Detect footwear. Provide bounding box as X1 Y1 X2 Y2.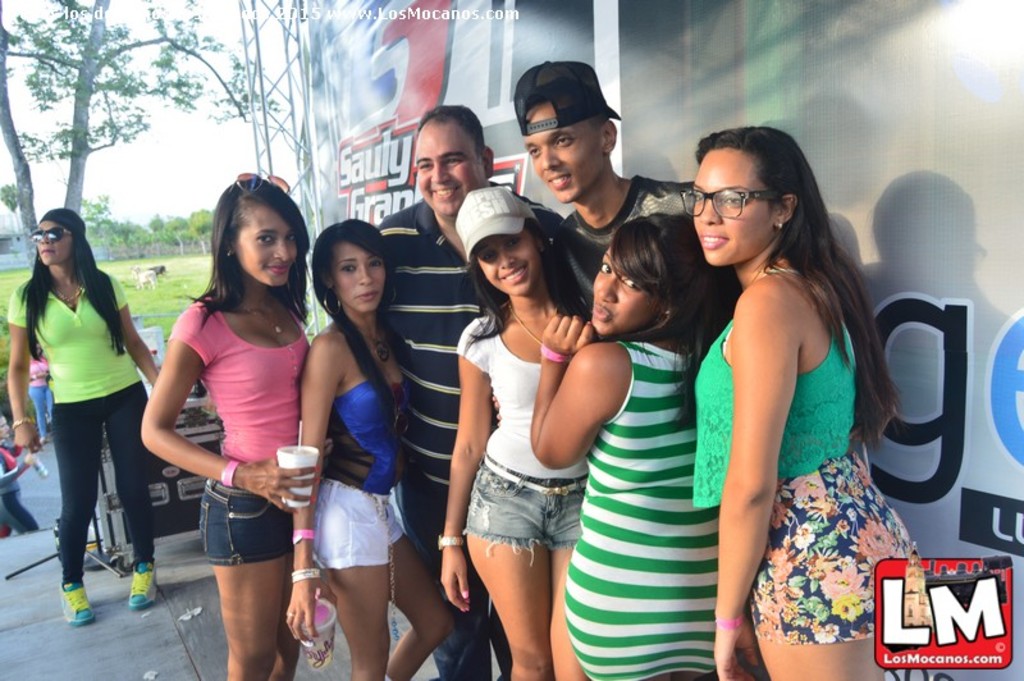
124 558 155 609.
